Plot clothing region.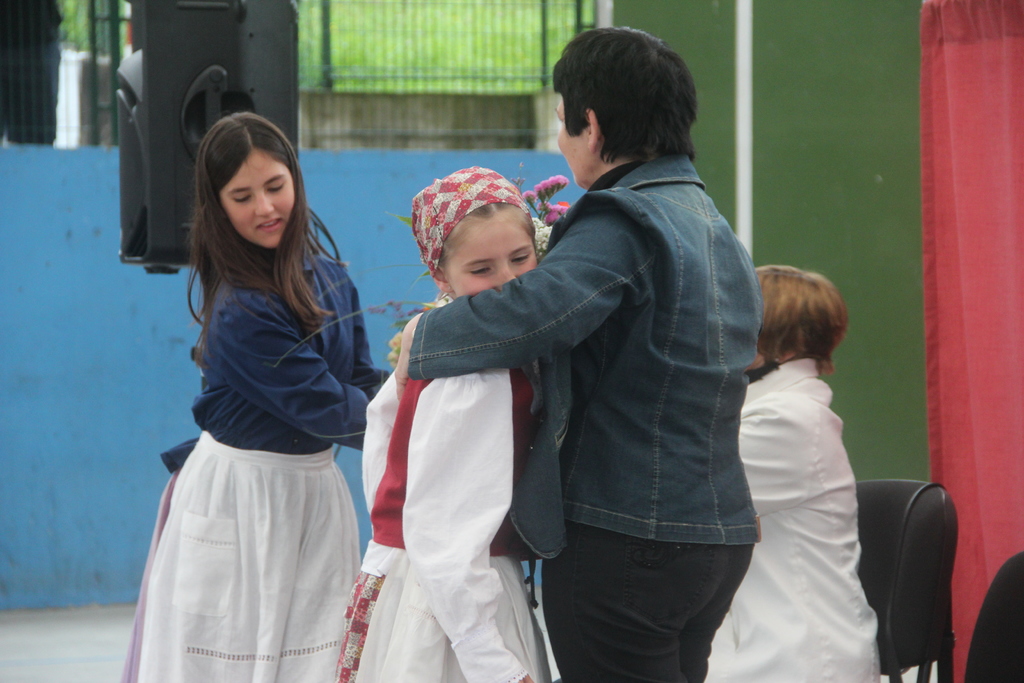
Plotted at 118,247,388,682.
